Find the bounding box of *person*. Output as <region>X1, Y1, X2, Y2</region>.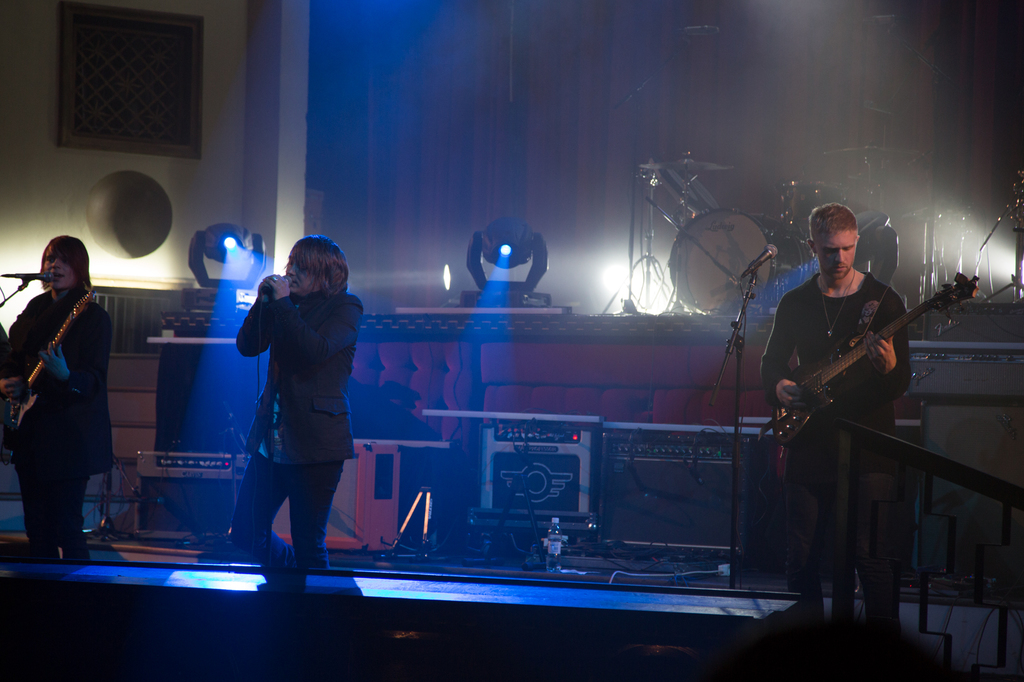
<region>228, 229, 367, 564</region>.
